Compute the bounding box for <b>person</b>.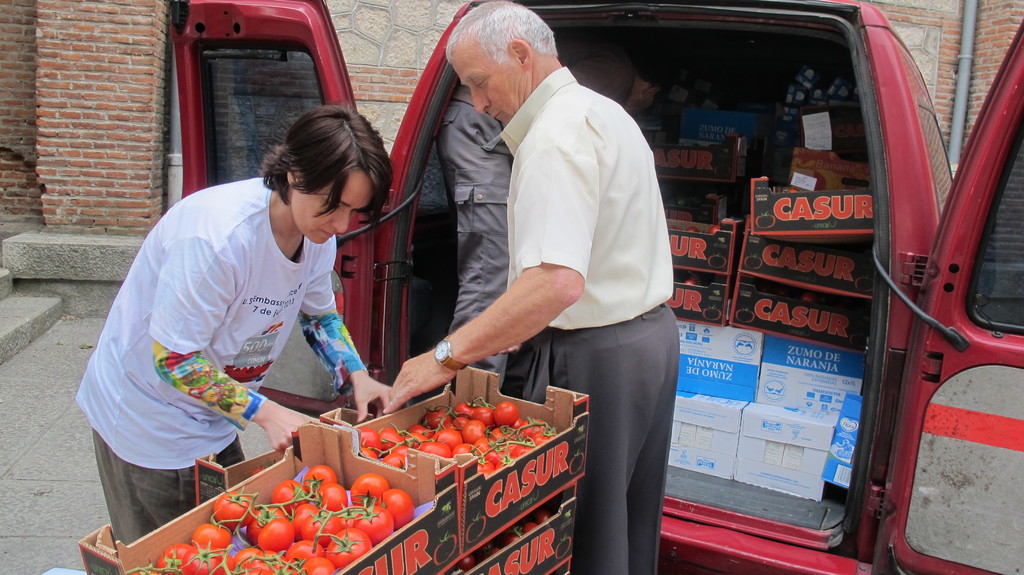
(left=381, top=0, right=680, bottom=574).
